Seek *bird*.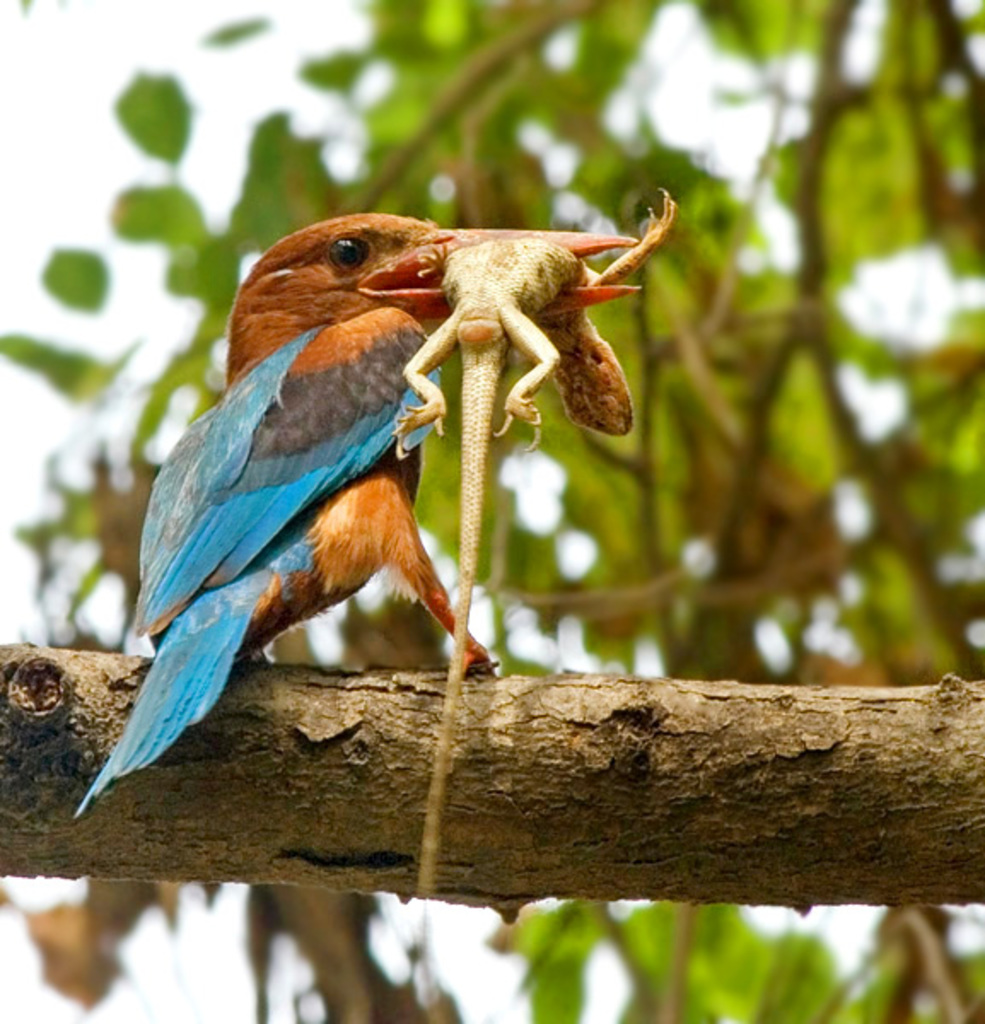
<bbox>109, 220, 642, 794</bbox>.
